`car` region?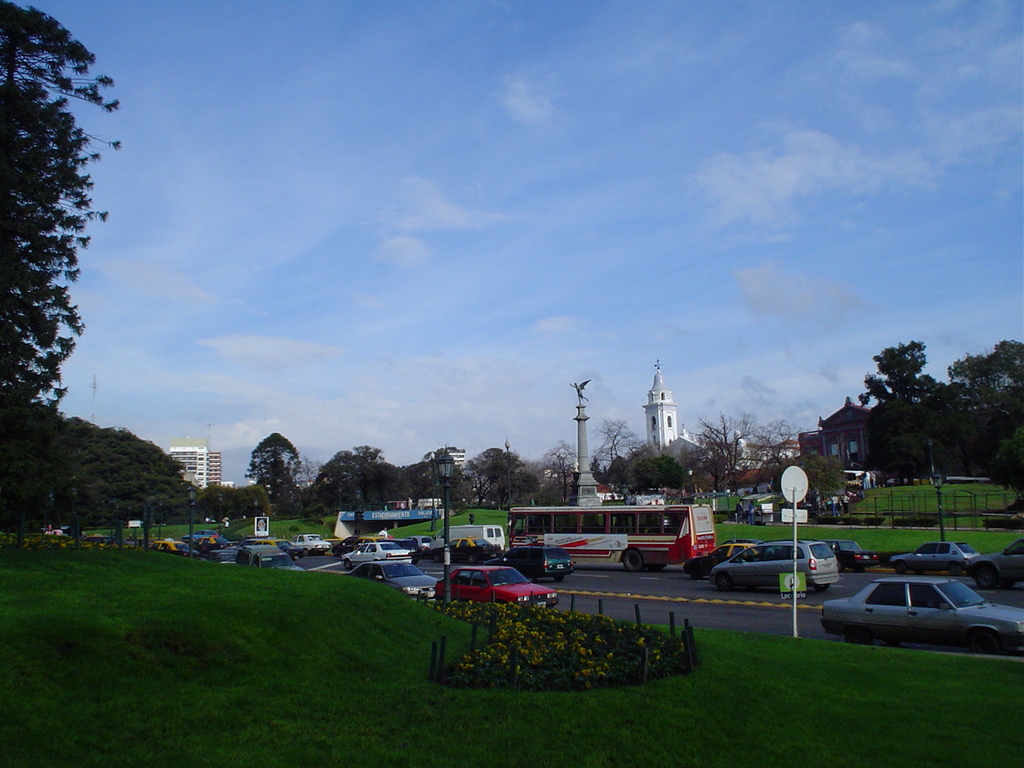
Rect(706, 538, 842, 594)
